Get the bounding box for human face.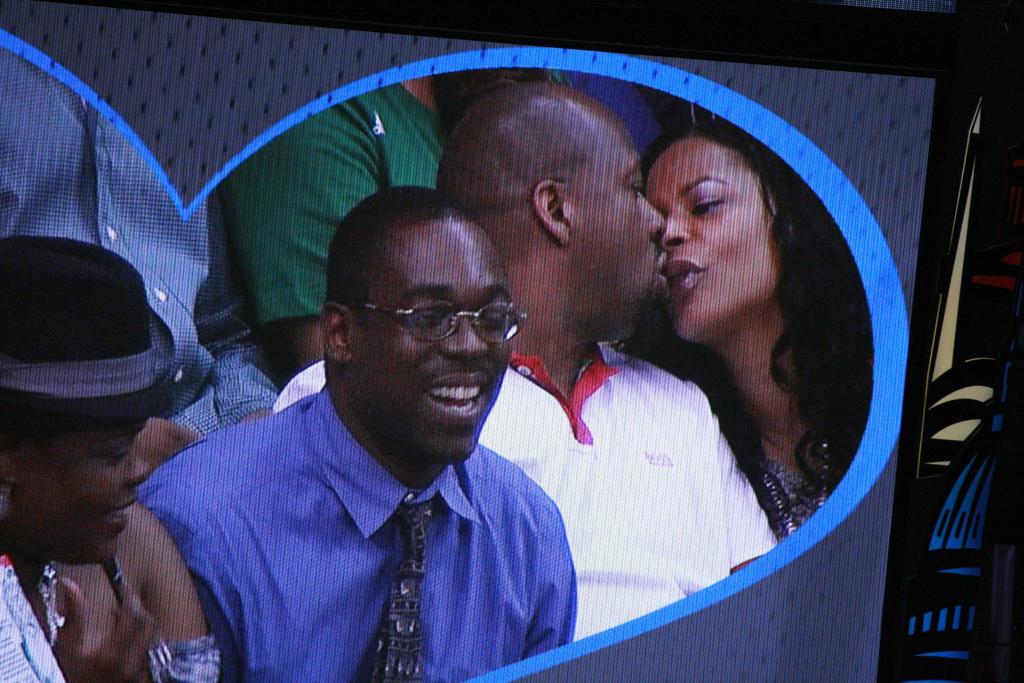
l=356, t=223, r=514, b=457.
